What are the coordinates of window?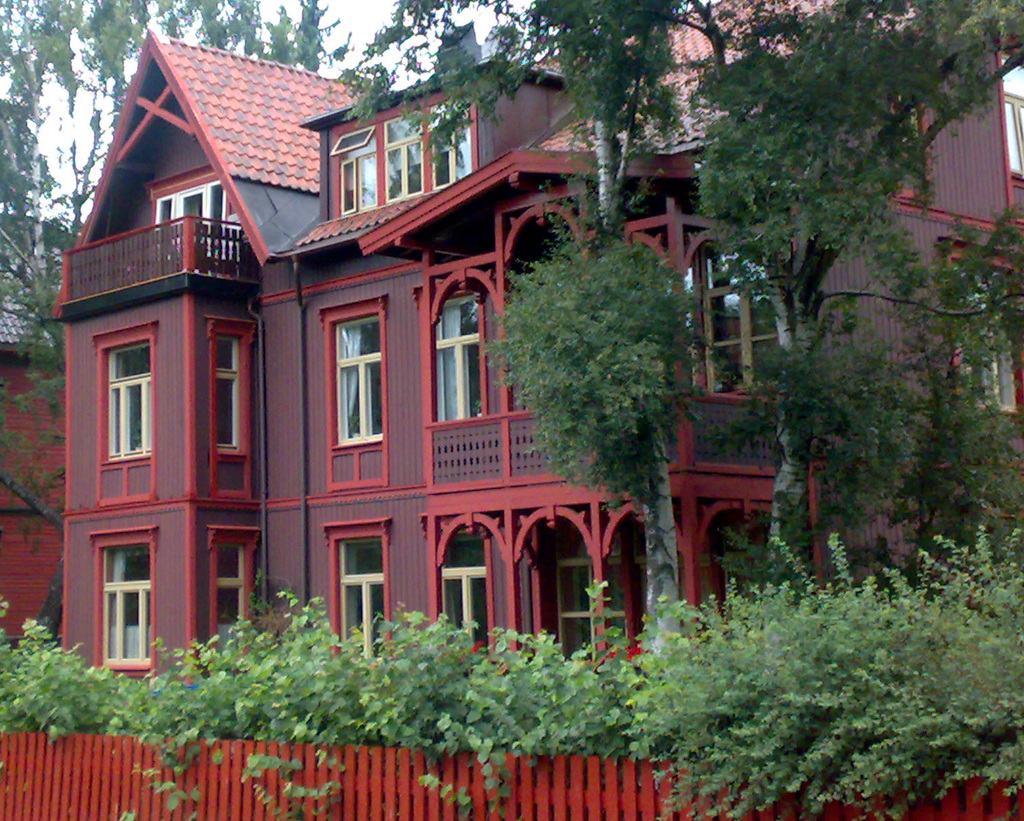
[x1=338, y1=528, x2=384, y2=675].
